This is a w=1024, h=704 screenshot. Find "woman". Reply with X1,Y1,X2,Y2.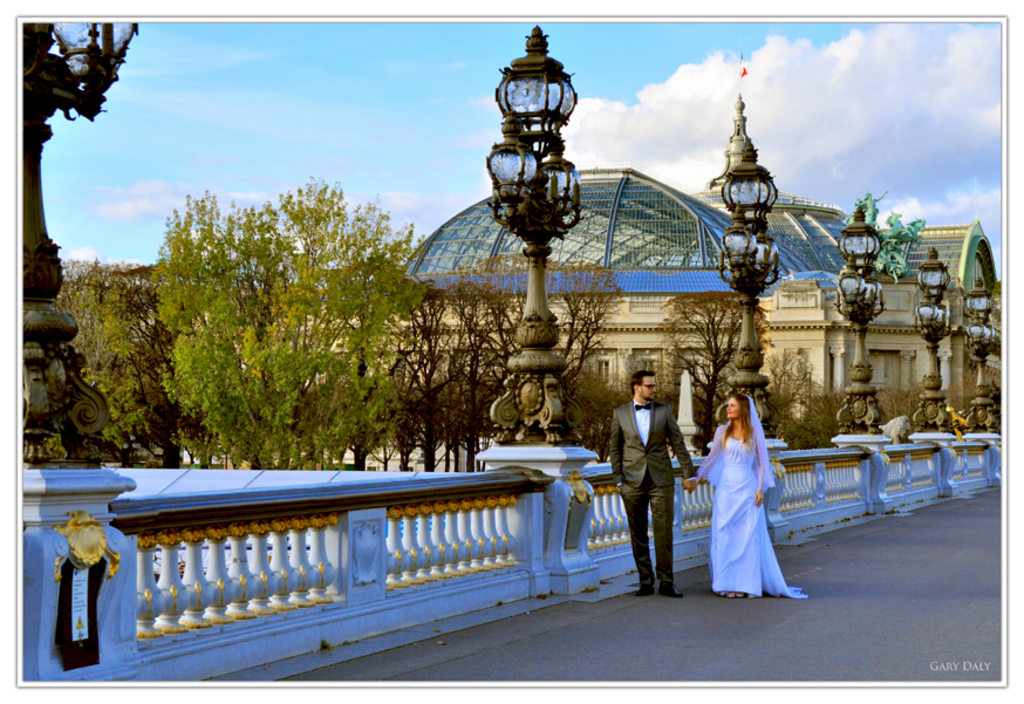
691,397,807,603.
